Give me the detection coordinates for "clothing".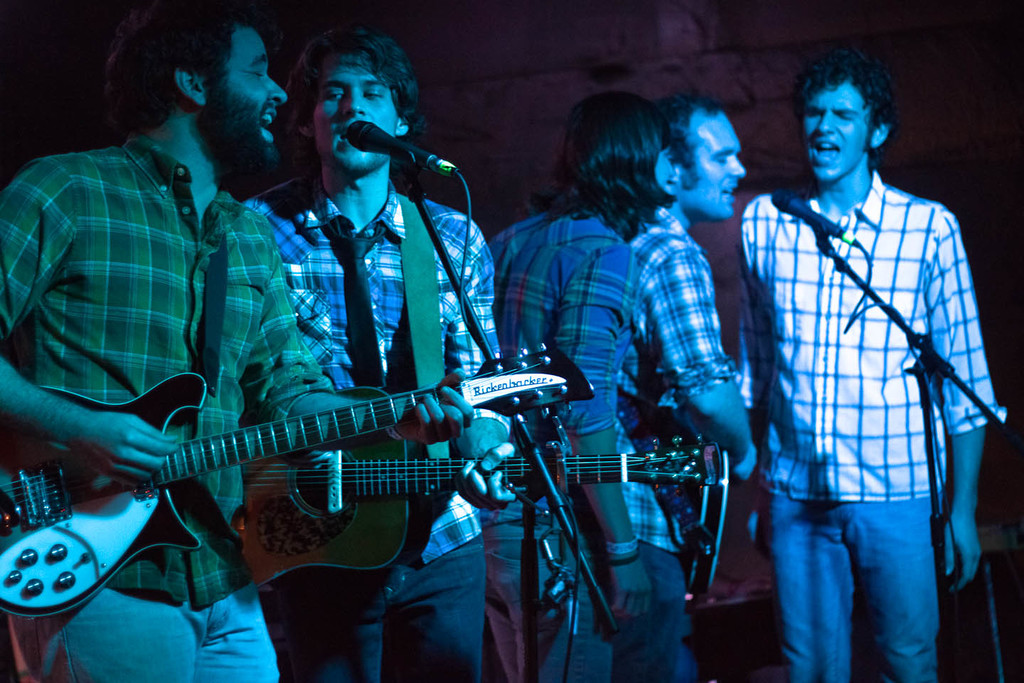
l=0, t=130, r=333, b=682.
